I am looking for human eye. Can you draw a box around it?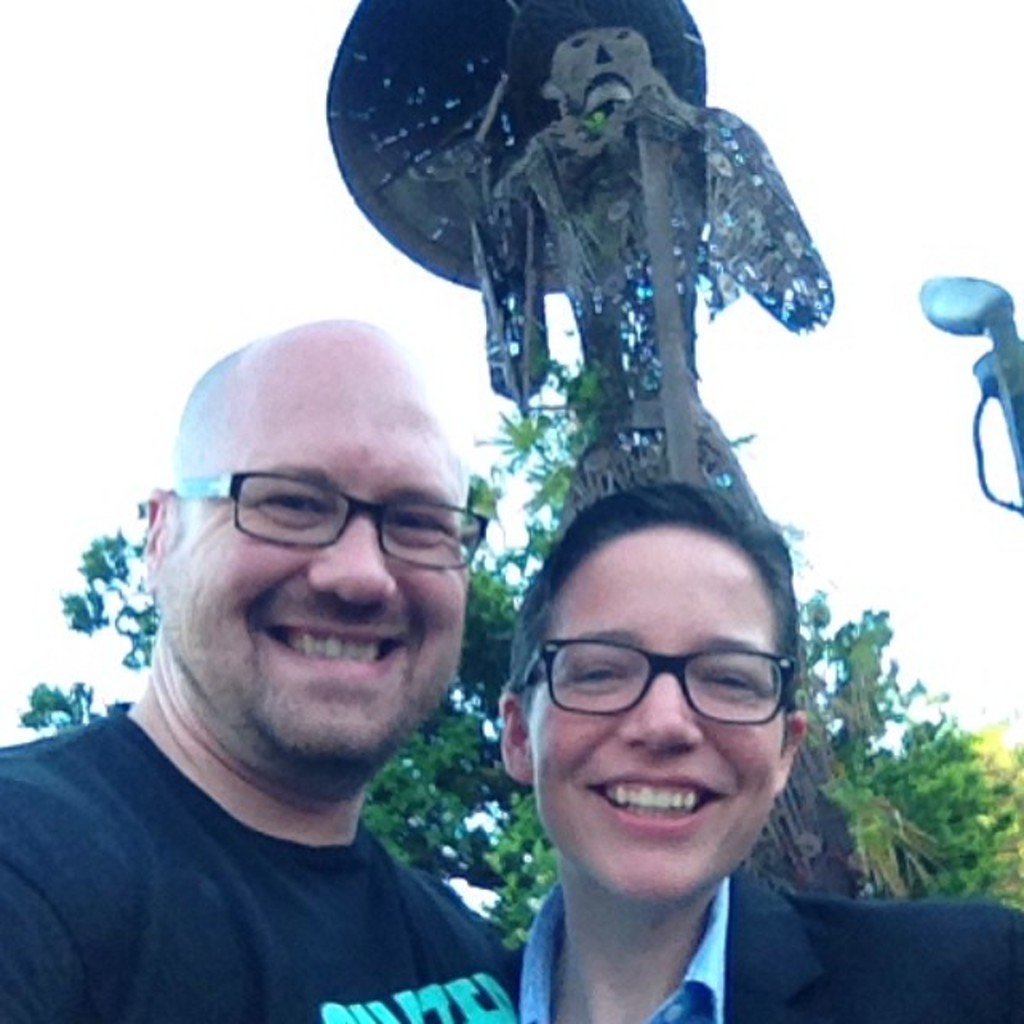
Sure, the bounding box is bbox(566, 664, 624, 691).
